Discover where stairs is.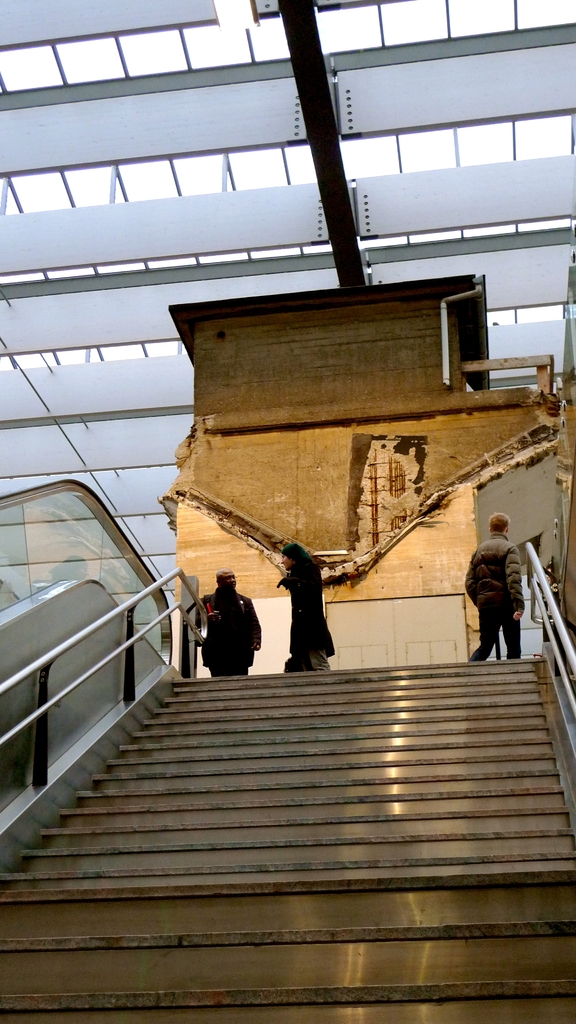
Discovered at x1=0, y1=652, x2=575, y2=1023.
